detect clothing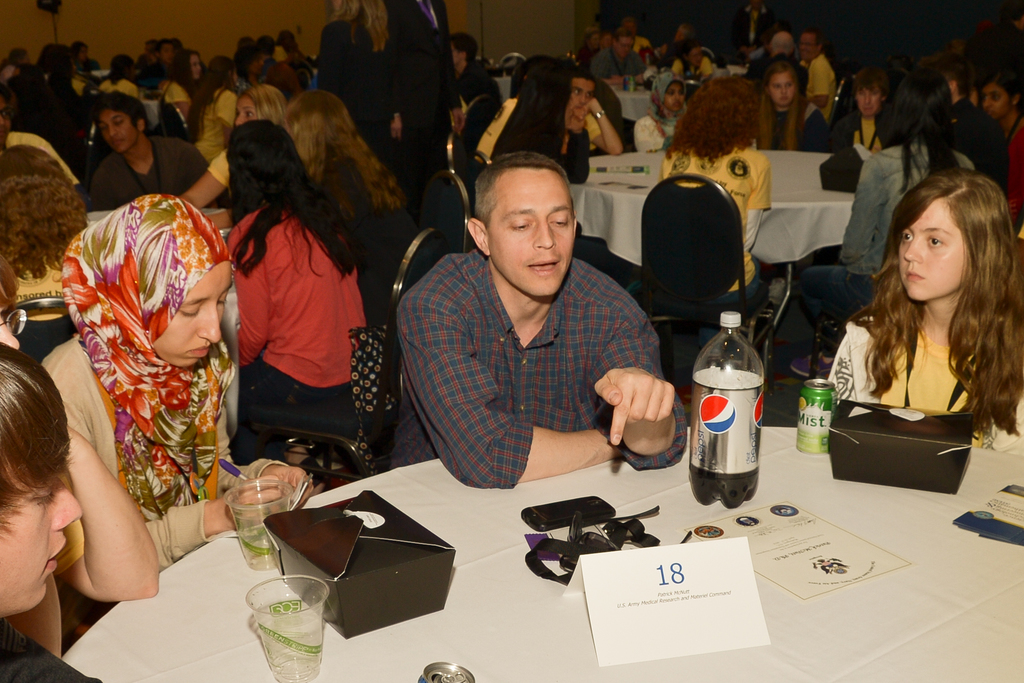
select_region(387, 207, 684, 505)
